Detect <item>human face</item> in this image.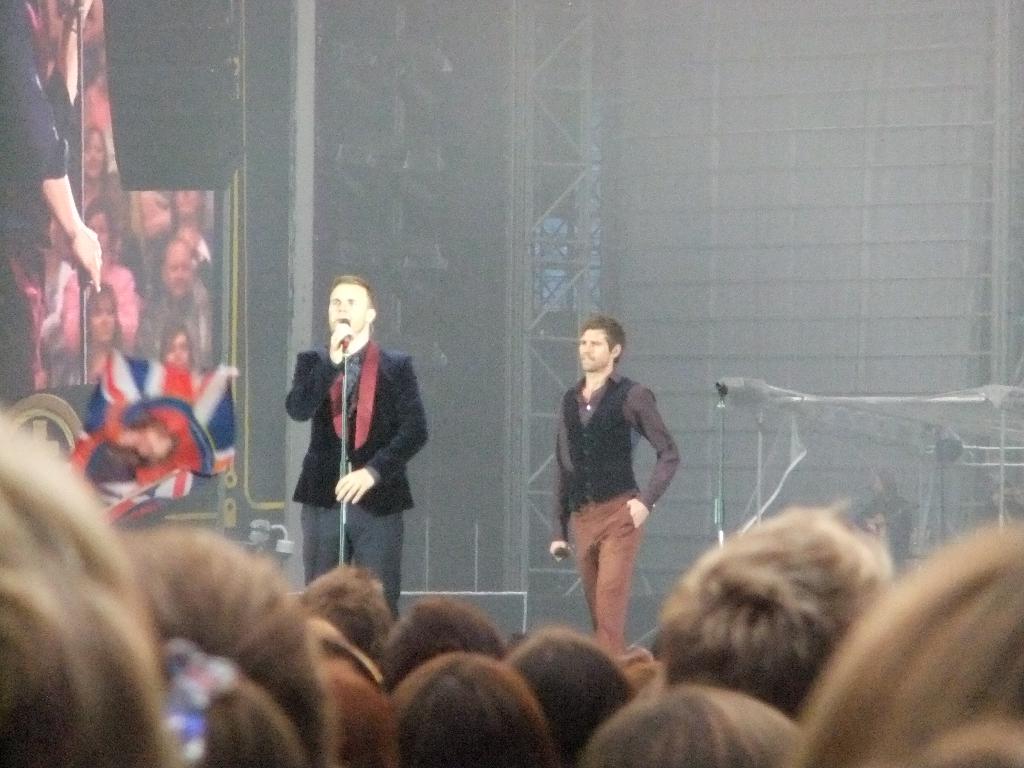
Detection: (left=163, top=249, right=189, bottom=296).
